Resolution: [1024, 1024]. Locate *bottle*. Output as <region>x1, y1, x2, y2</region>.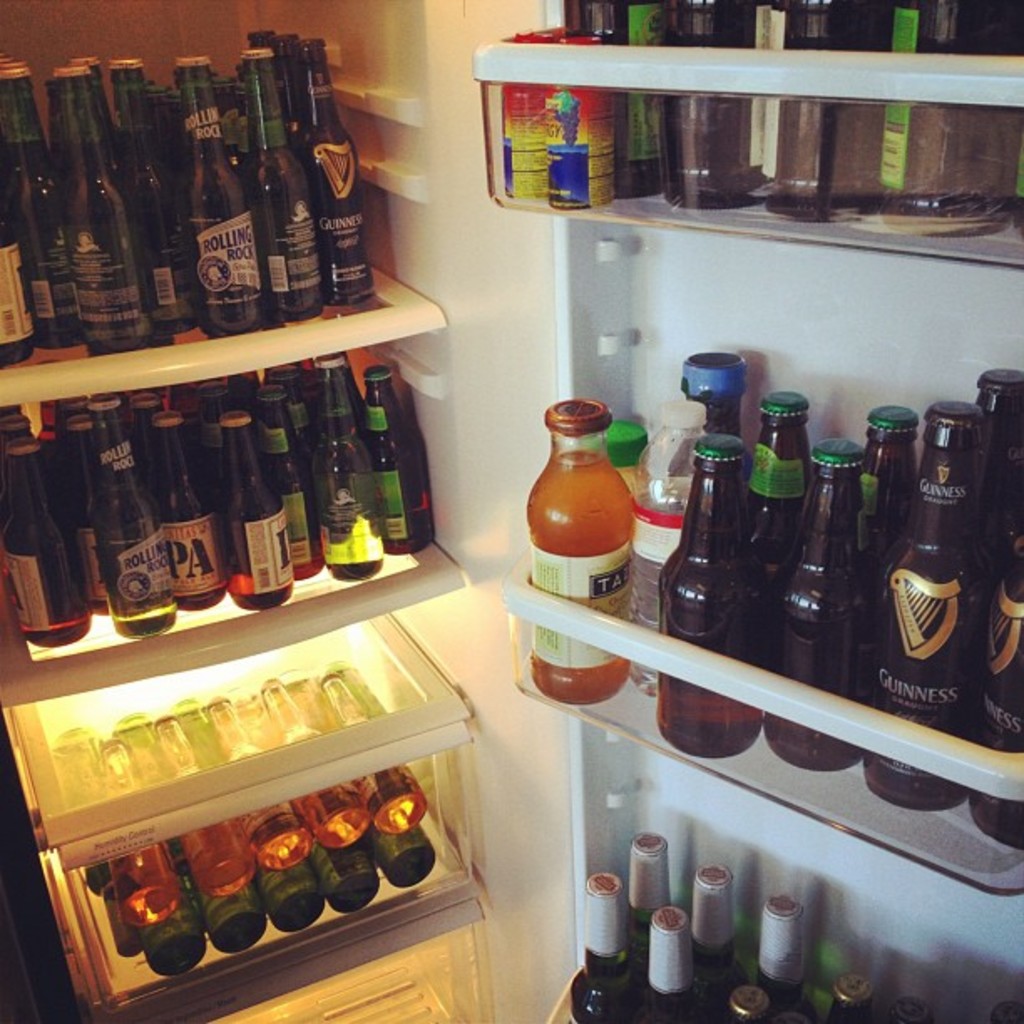
<region>512, 385, 649, 706</region>.
